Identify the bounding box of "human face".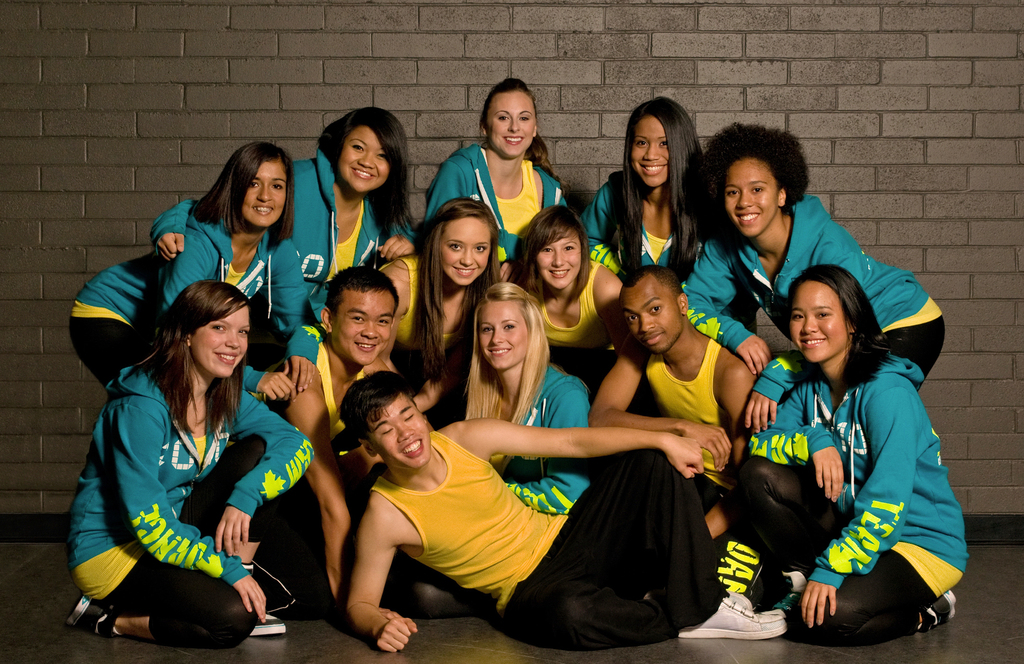
x1=540 y1=227 x2=581 y2=287.
